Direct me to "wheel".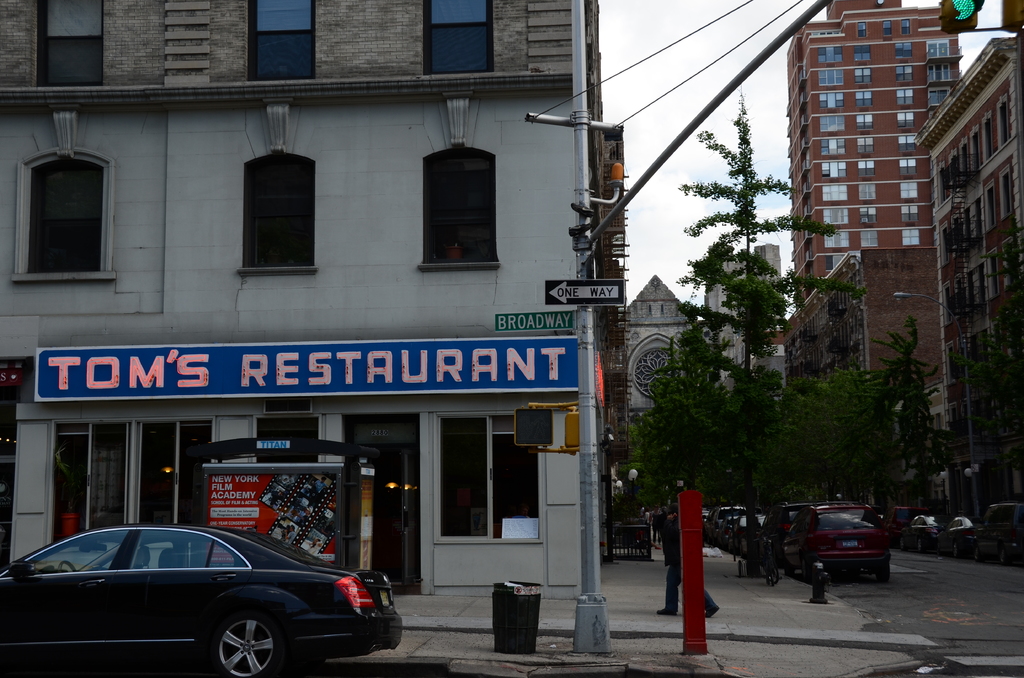
Direction: bbox=[58, 557, 75, 571].
